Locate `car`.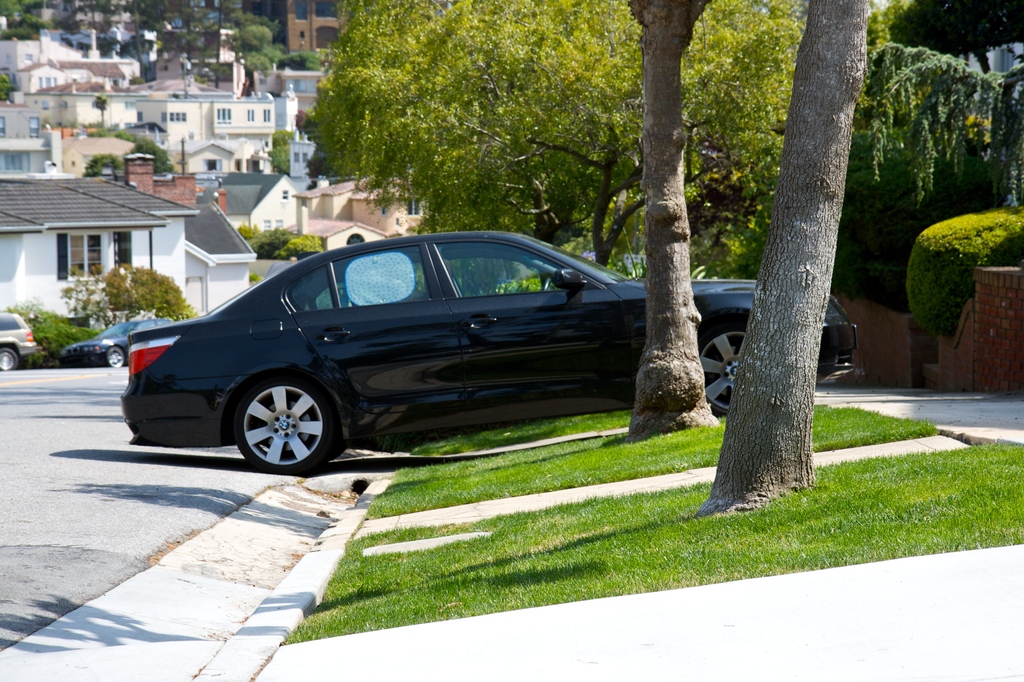
Bounding box: region(0, 314, 44, 374).
